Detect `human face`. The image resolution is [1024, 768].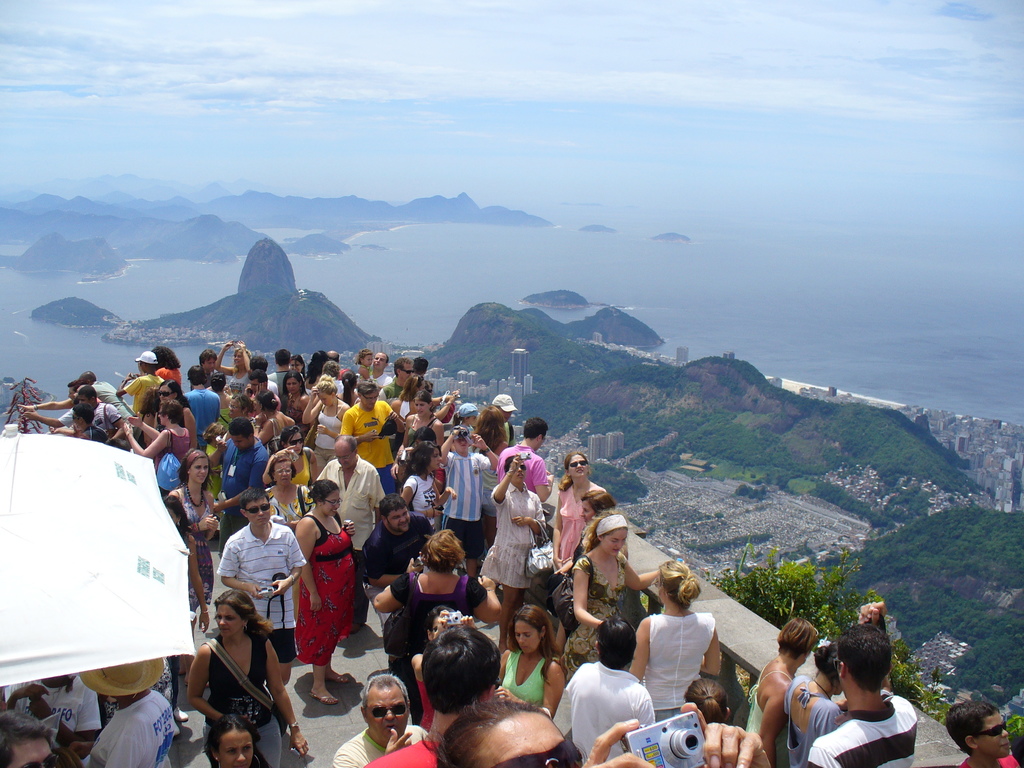
BBox(288, 426, 303, 452).
